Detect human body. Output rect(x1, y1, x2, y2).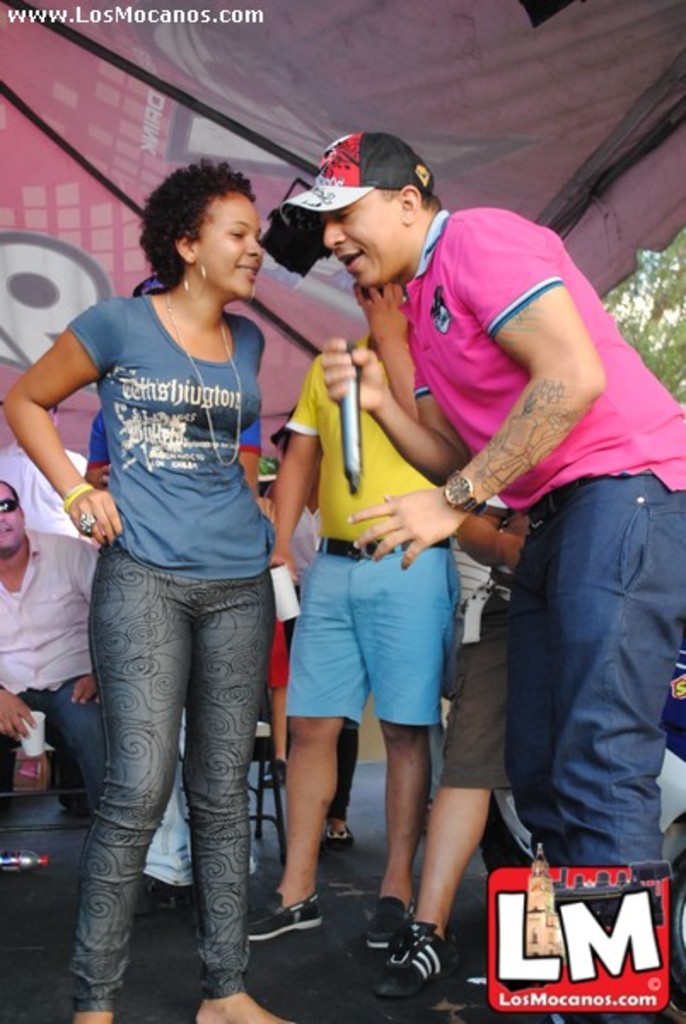
rect(387, 493, 538, 1007).
